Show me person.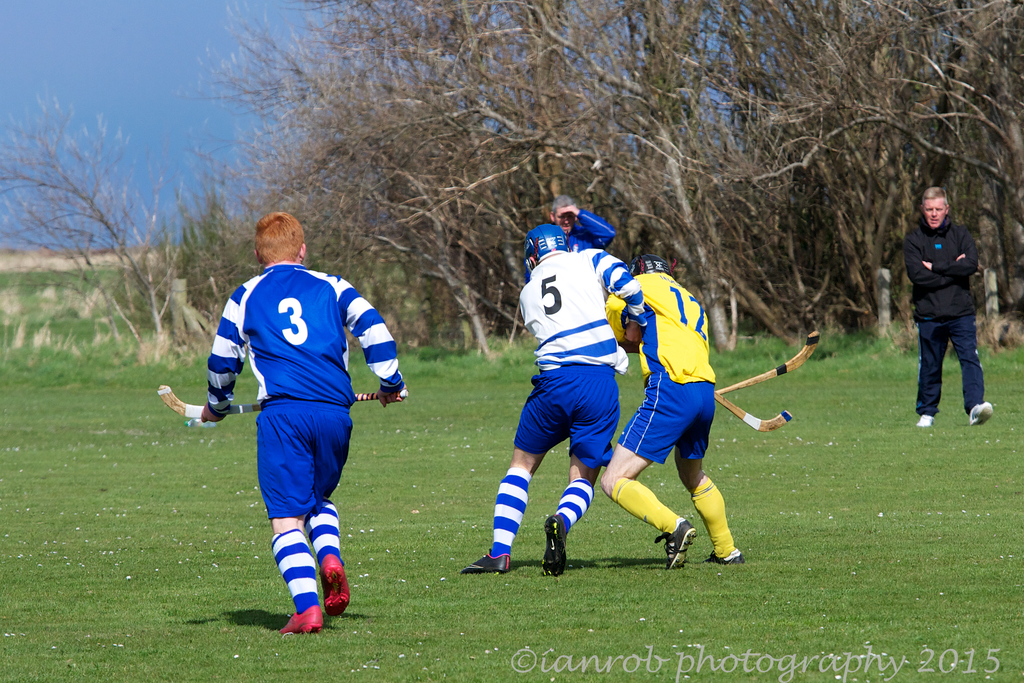
person is here: {"left": 204, "top": 213, "right": 410, "bottom": 632}.
